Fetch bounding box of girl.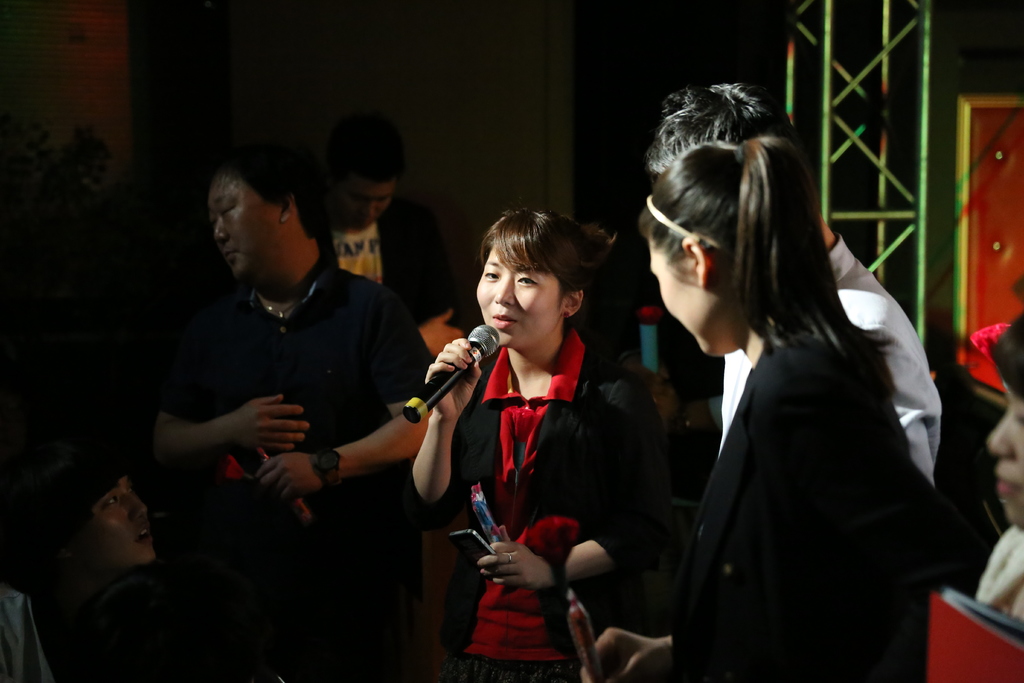
Bbox: region(592, 136, 913, 682).
